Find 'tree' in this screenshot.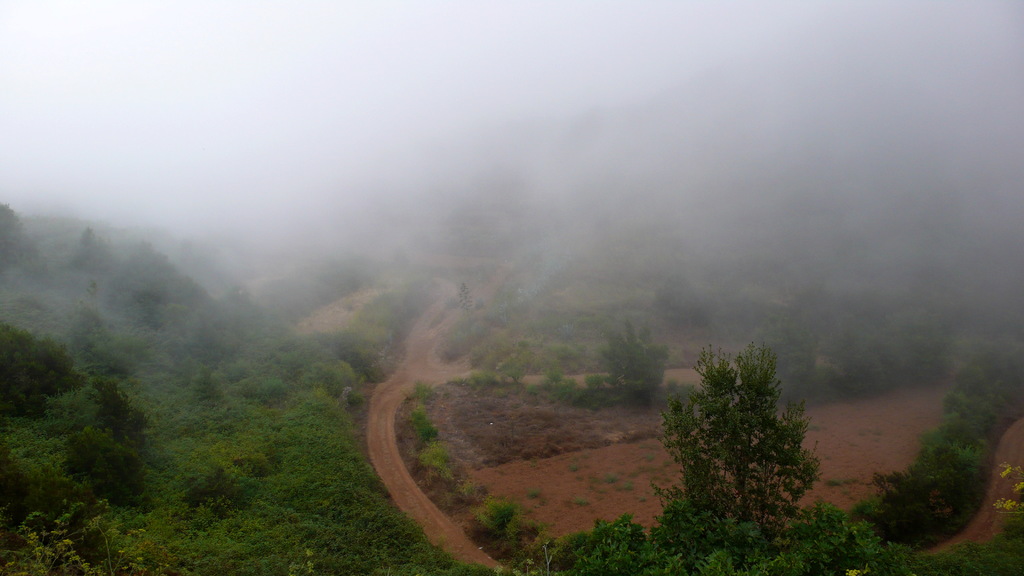
The bounding box for 'tree' is [55,314,148,509].
